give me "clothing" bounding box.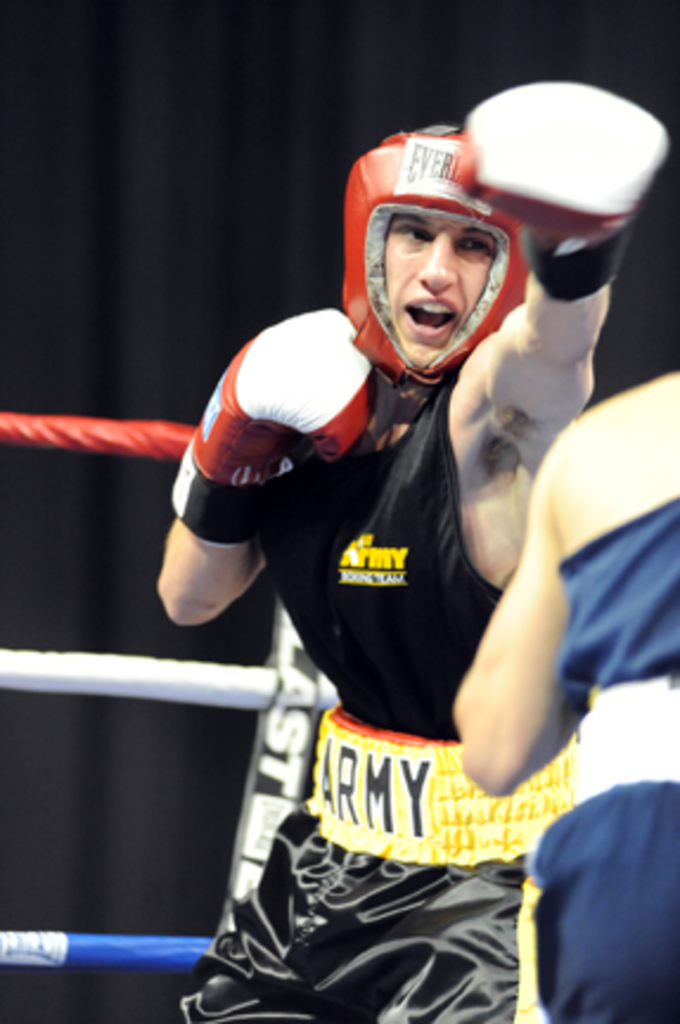
242 237 597 834.
